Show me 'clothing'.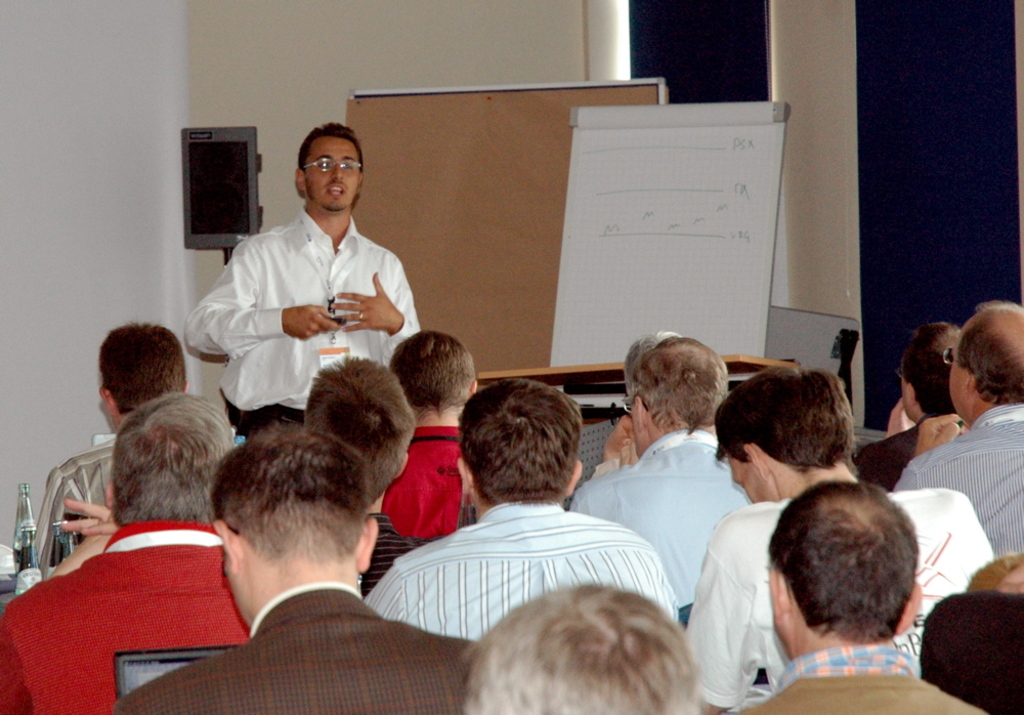
'clothing' is here: x1=380, y1=481, x2=685, y2=658.
